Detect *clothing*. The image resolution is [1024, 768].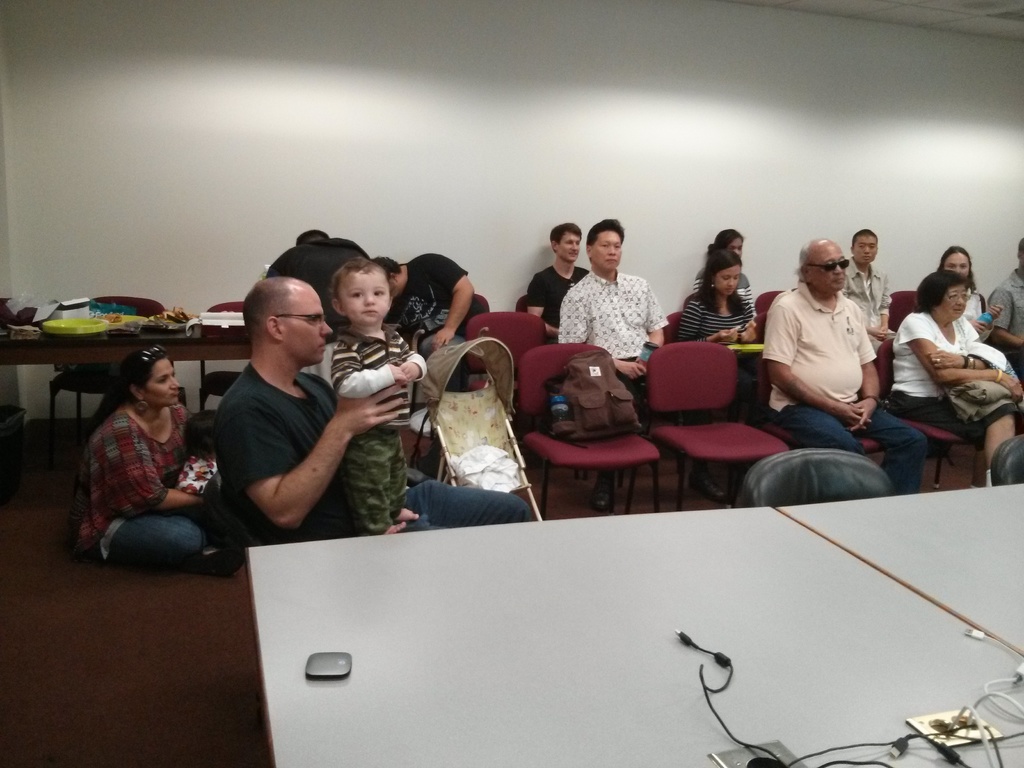
975, 269, 1023, 381.
